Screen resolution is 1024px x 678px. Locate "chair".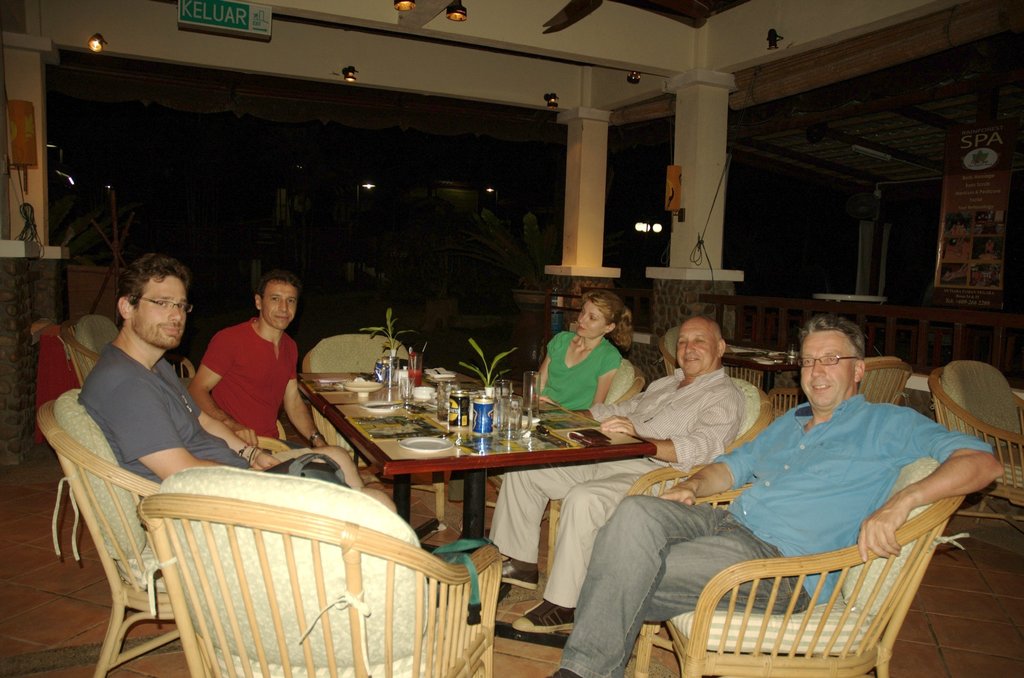
left=860, top=358, right=912, bottom=406.
